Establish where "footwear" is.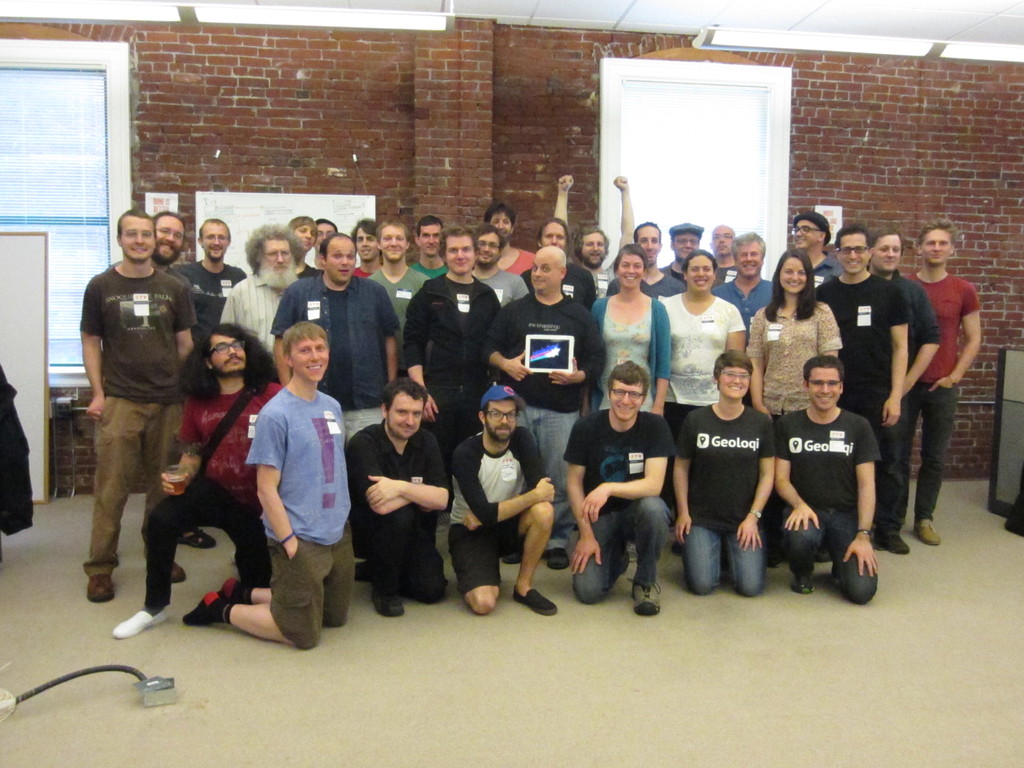
Established at 625,540,640,562.
